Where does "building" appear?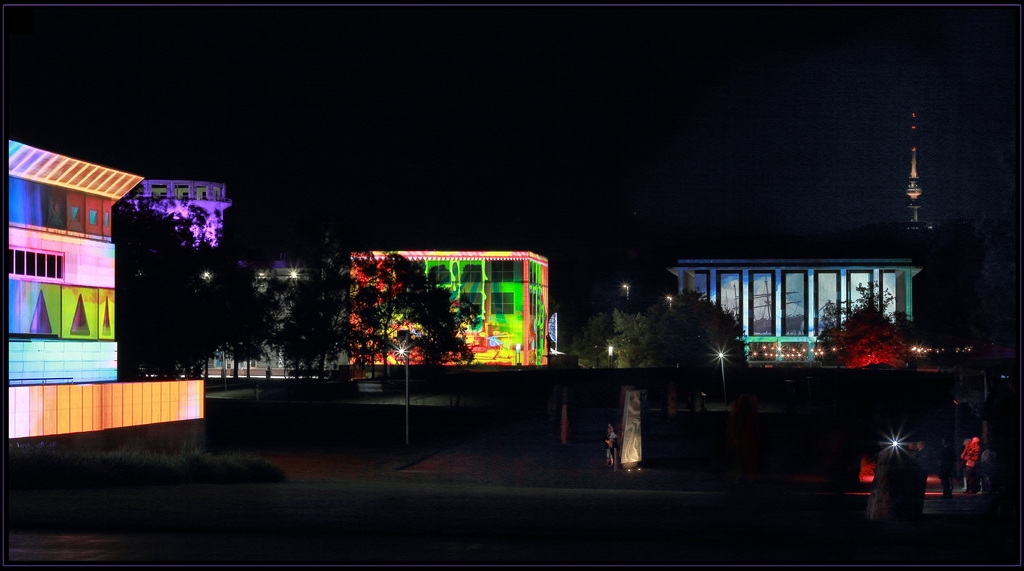
Appears at pyautogui.locateOnScreen(8, 137, 205, 440).
